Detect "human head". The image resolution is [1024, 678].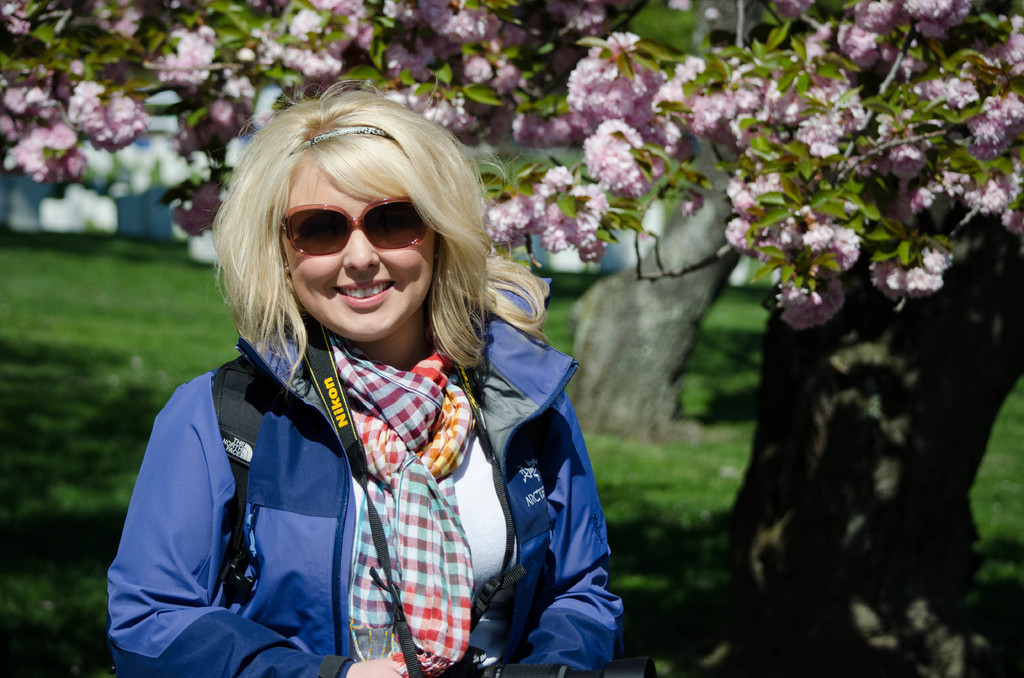
[215,102,479,361].
